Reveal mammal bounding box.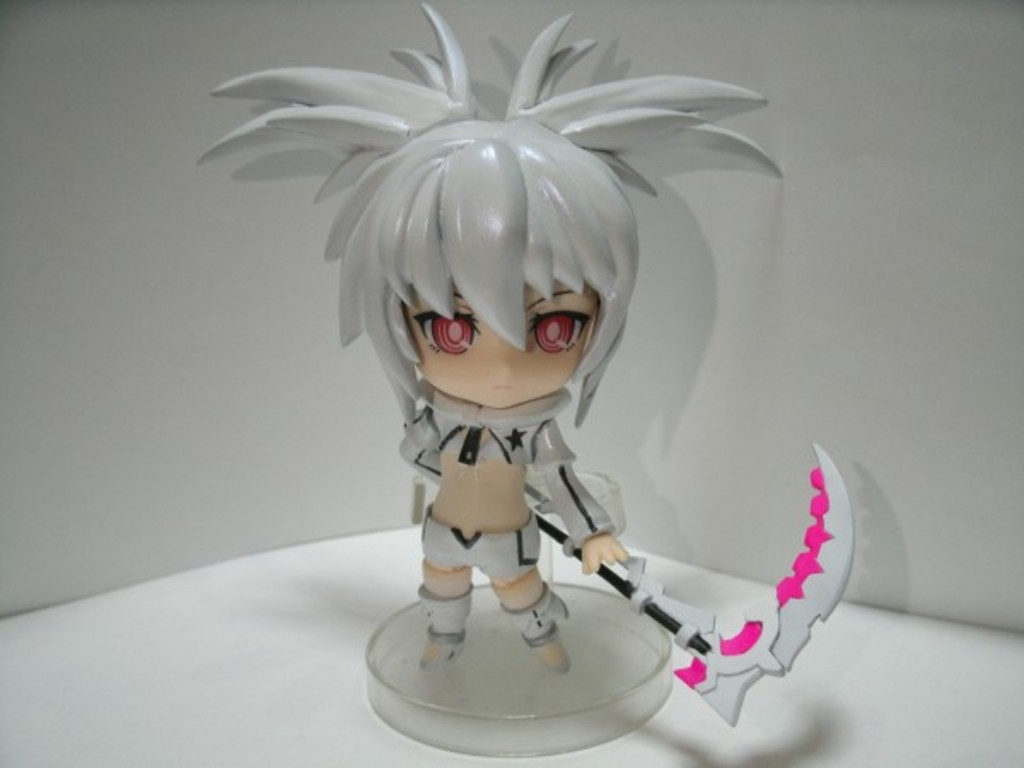
Revealed: <region>276, 53, 753, 701</region>.
